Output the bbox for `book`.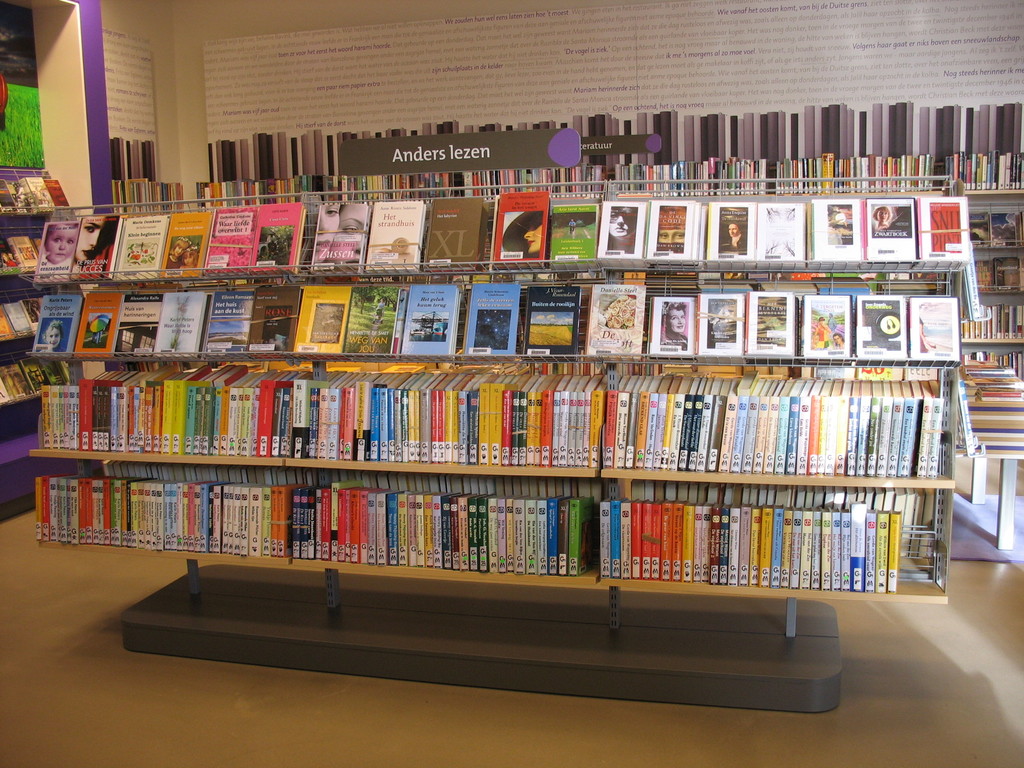
rect(308, 200, 375, 278).
